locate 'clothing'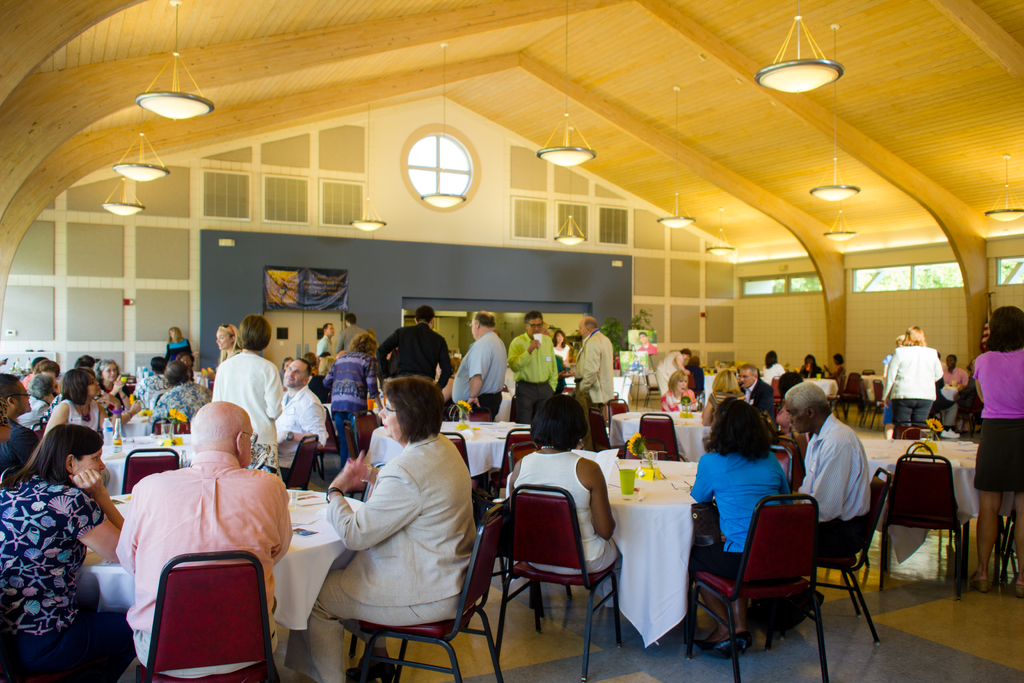
x1=790, y1=410, x2=876, y2=573
